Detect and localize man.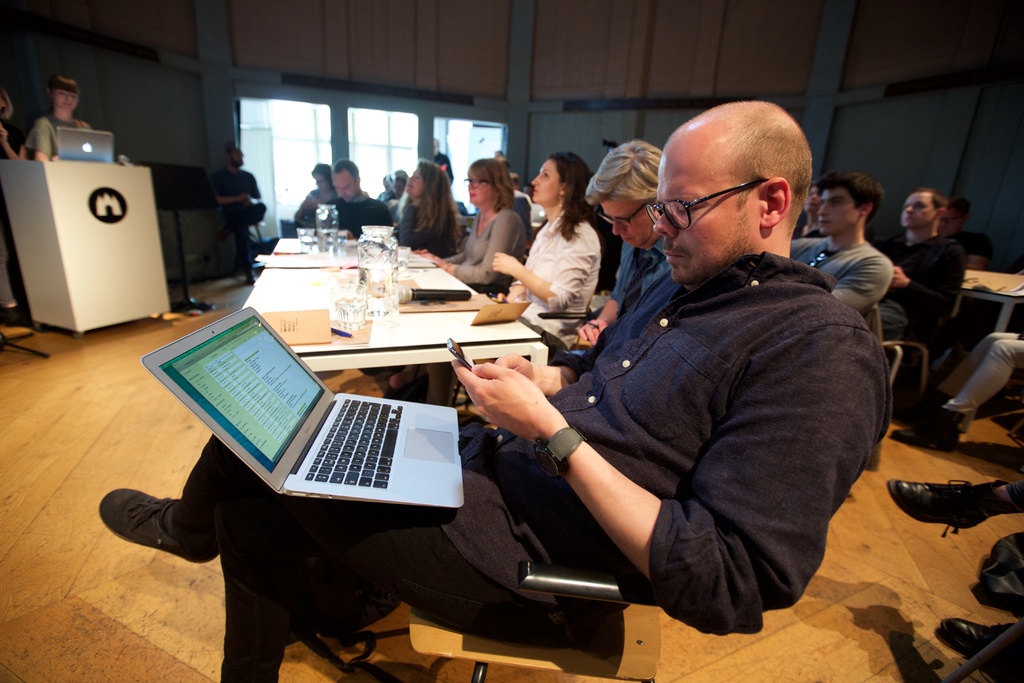
Localized at box=[380, 175, 394, 201].
